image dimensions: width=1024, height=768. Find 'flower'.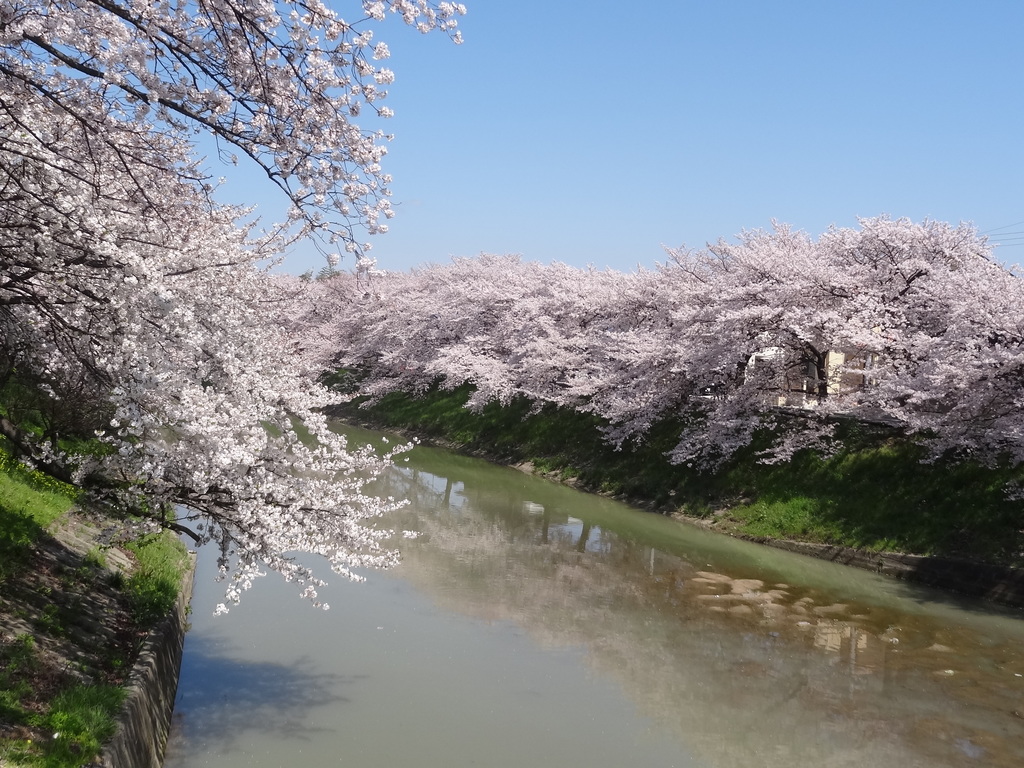
<box>452,28,463,45</box>.
